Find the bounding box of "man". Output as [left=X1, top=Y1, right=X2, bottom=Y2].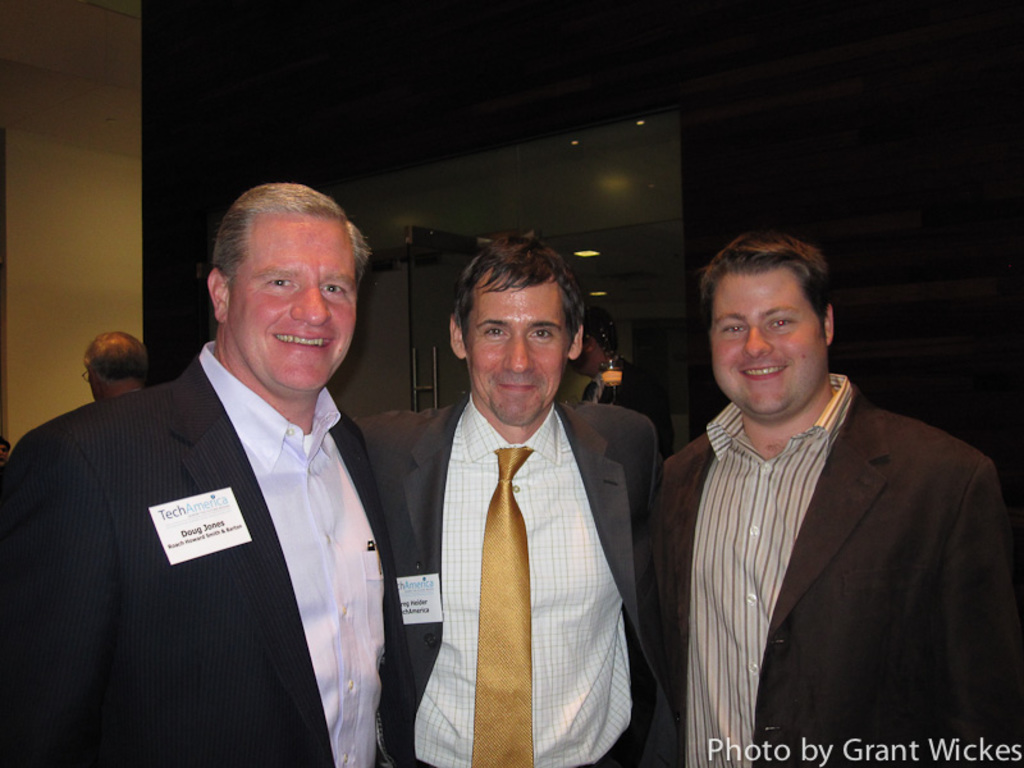
[left=0, top=179, right=403, bottom=767].
